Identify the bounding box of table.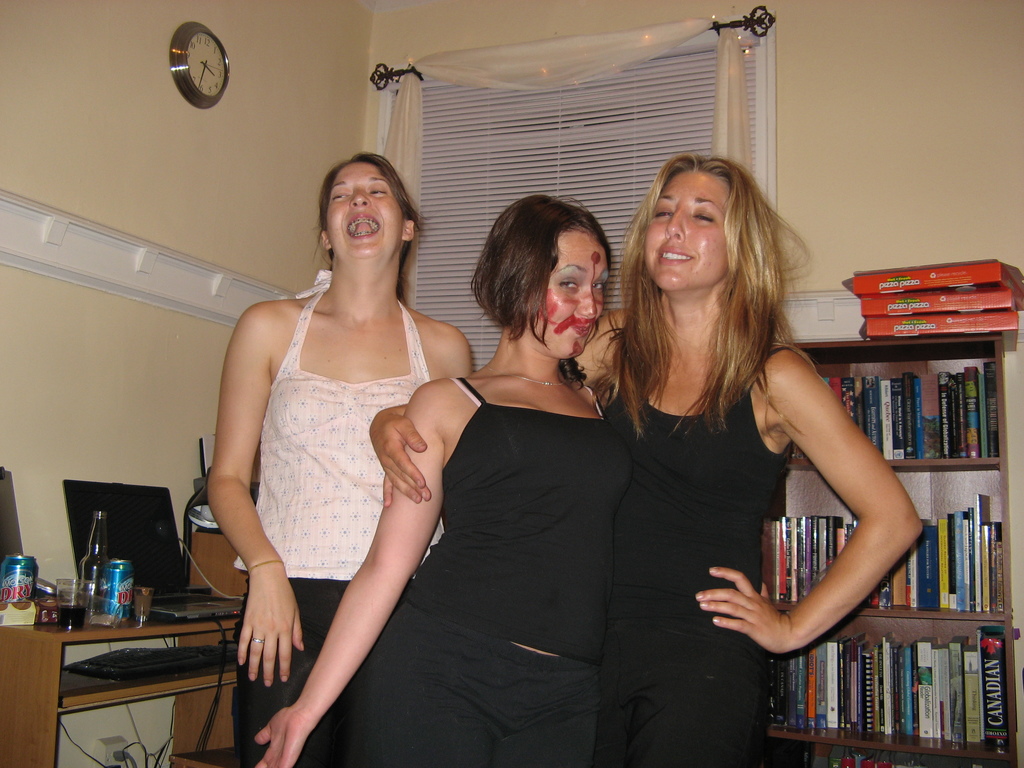
<bbox>14, 577, 239, 761</bbox>.
